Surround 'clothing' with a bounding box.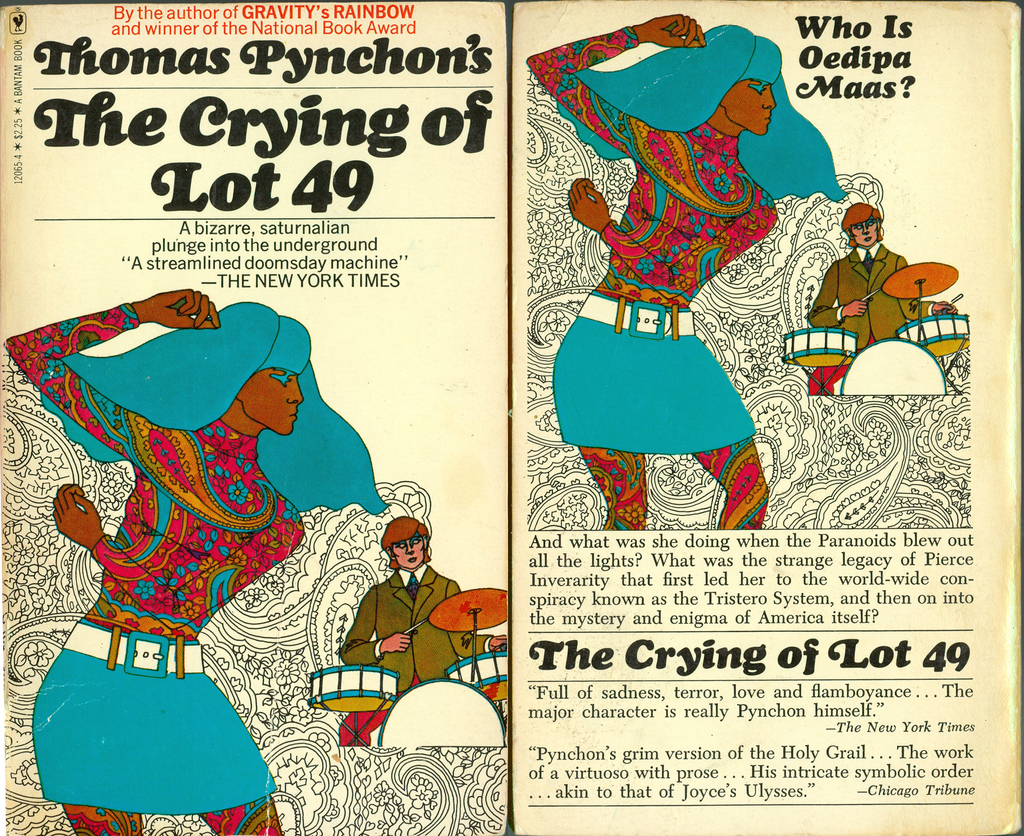
BBox(804, 242, 936, 398).
